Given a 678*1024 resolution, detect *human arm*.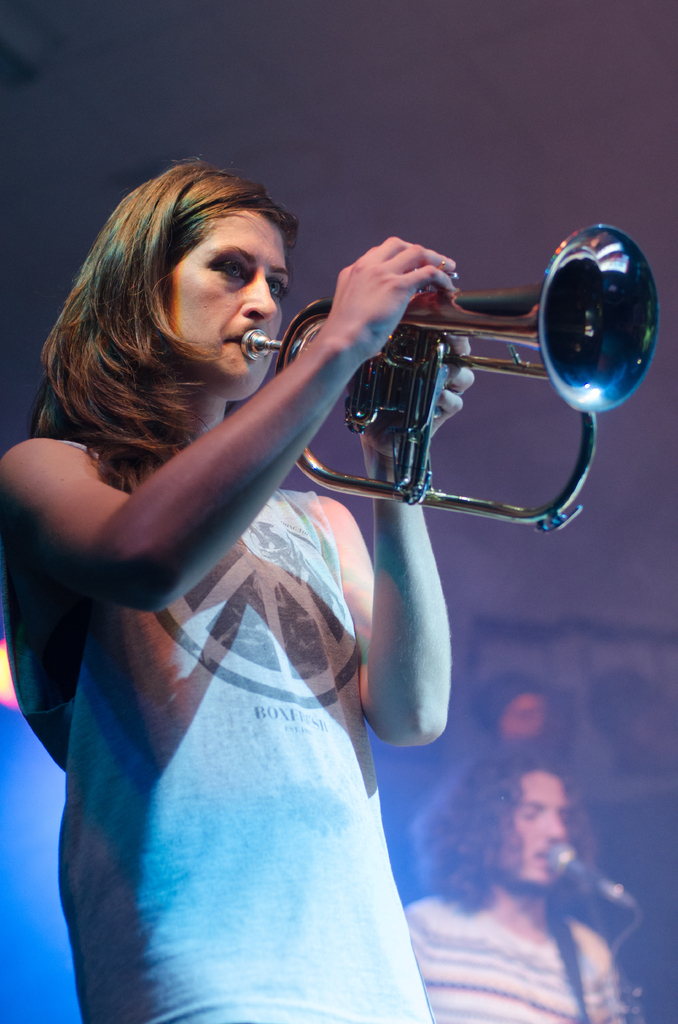
pyautogui.locateOnScreen(318, 333, 476, 750).
